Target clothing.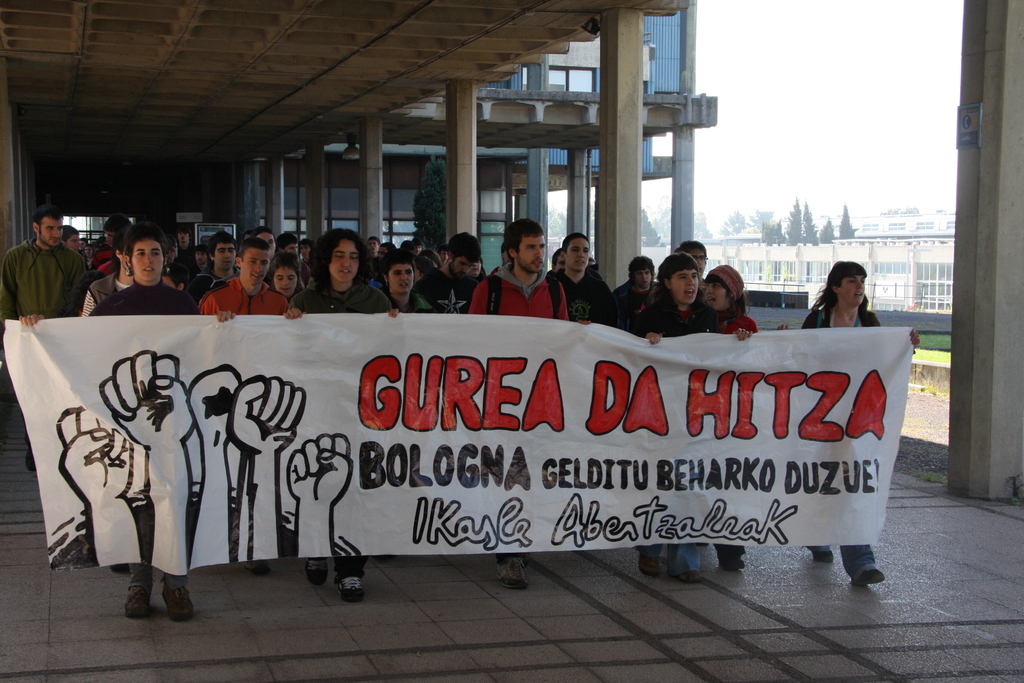
Target region: l=632, t=290, r=721, b=568.
